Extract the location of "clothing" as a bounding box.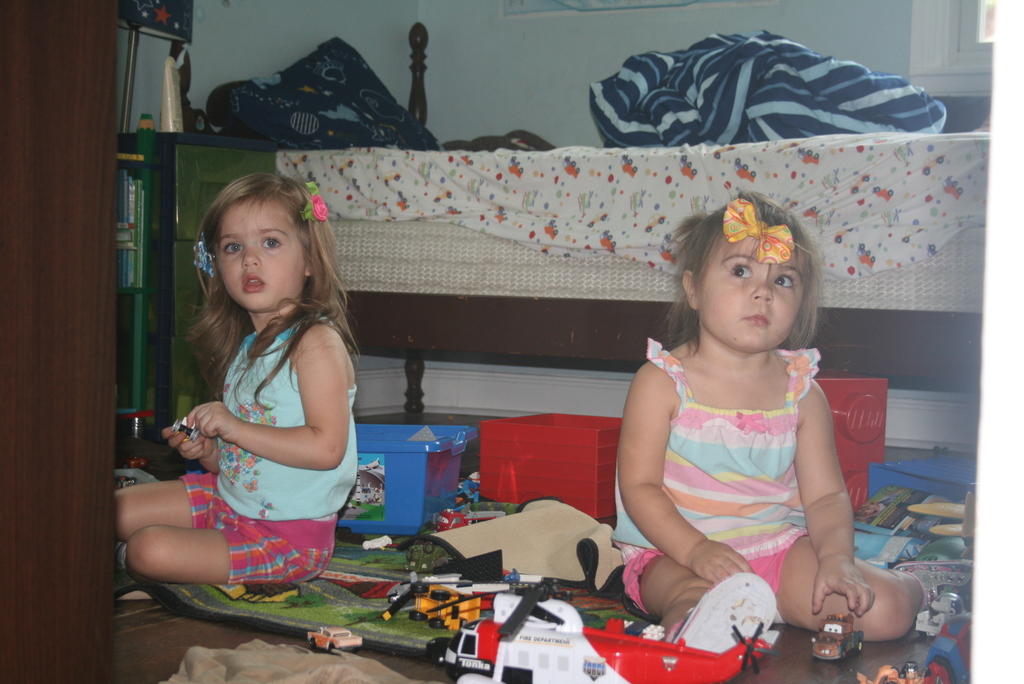
Rect(161, 277, 353, 575).
